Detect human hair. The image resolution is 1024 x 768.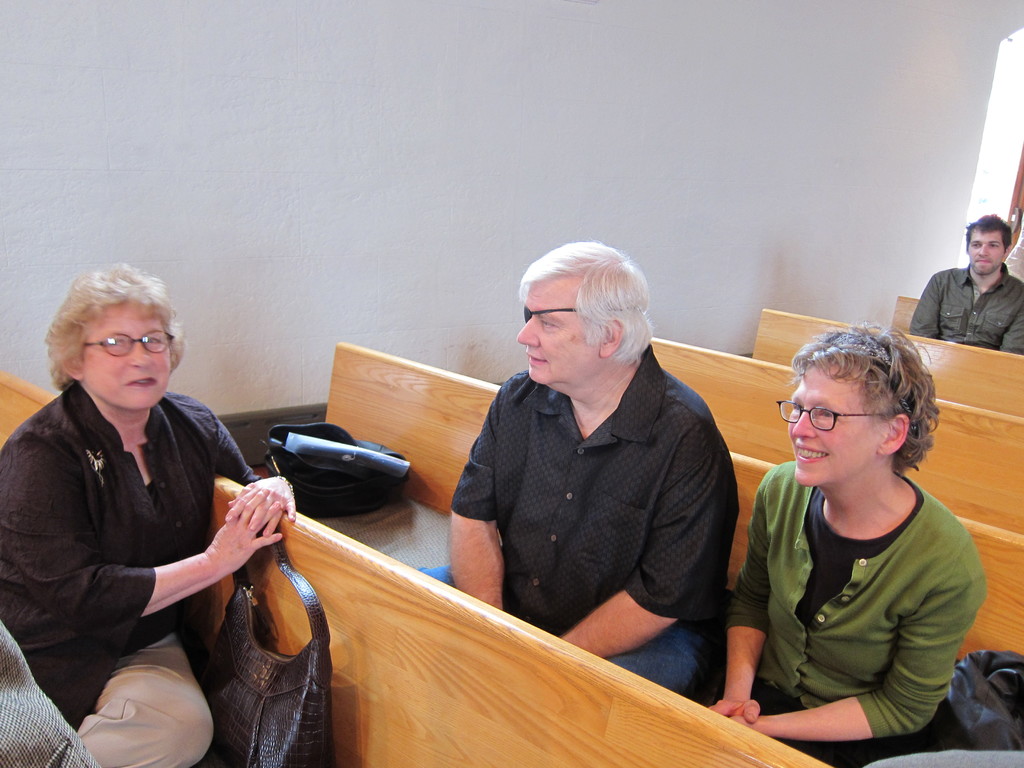
520 239 655 365.
